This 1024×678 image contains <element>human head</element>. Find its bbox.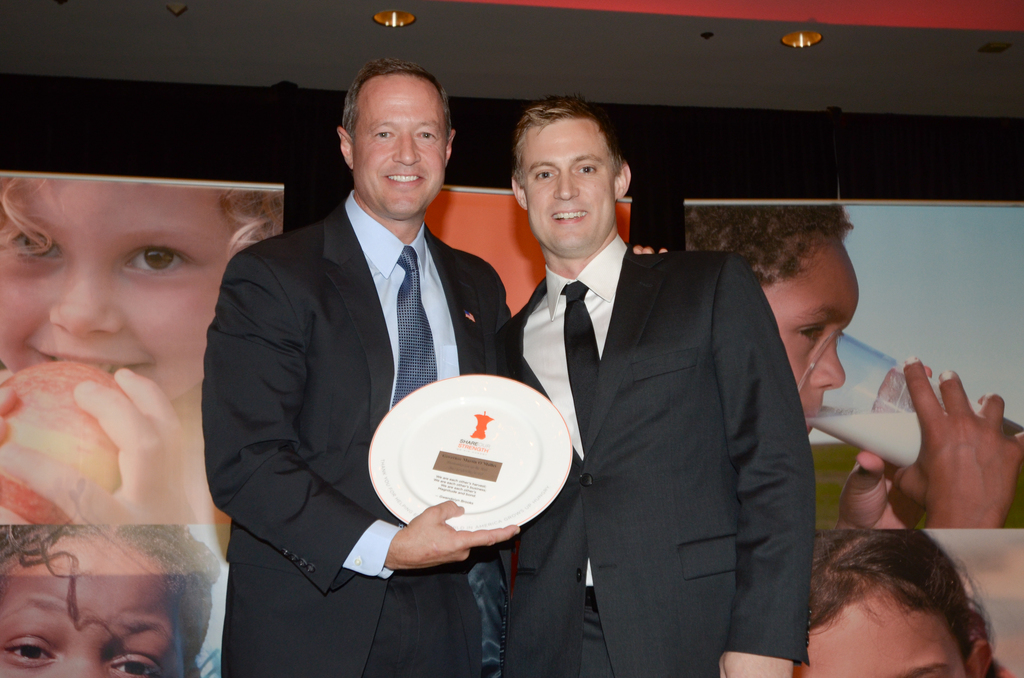
[x1=508, y1=97, x2=636, y2=256].
